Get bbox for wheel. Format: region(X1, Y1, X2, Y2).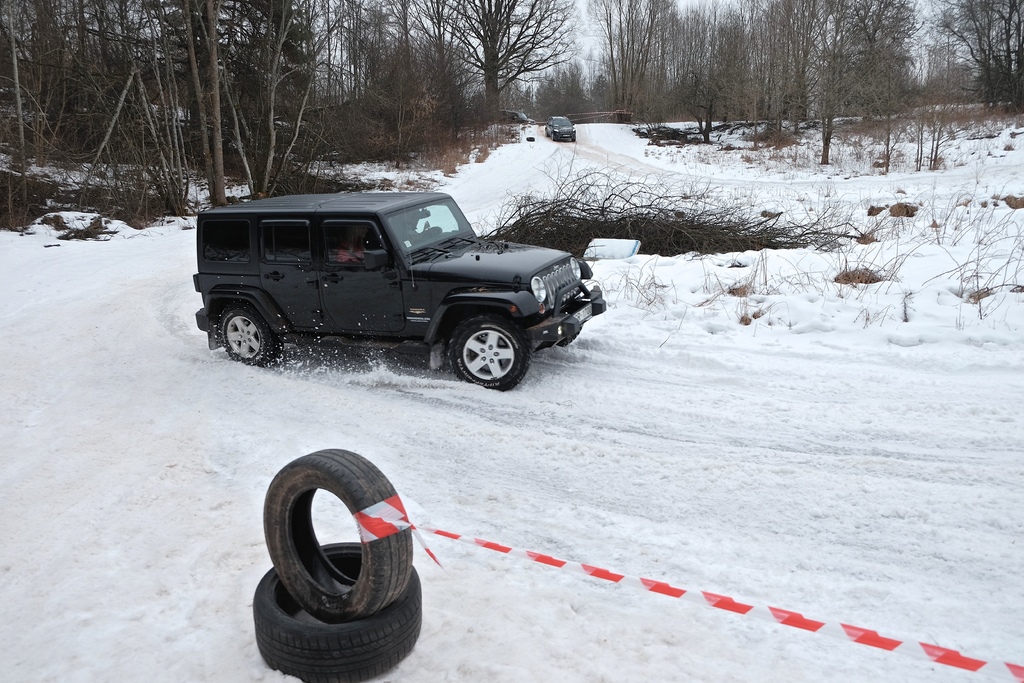
region(214, 306, 282, 370).
